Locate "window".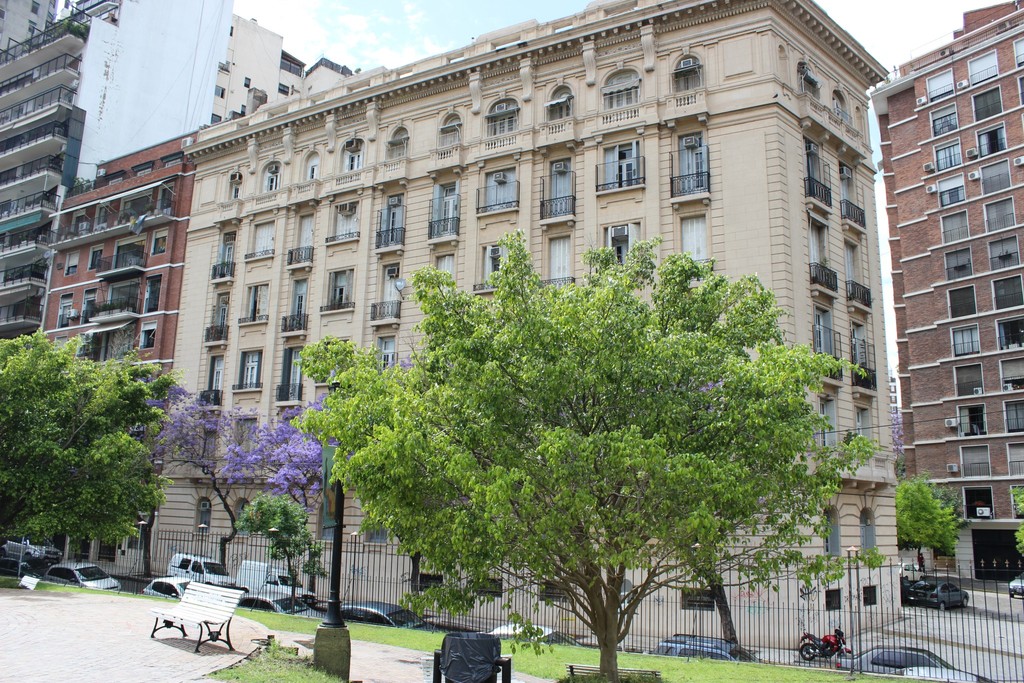
Bounding box: select_region(81, 283, 97, 328).
